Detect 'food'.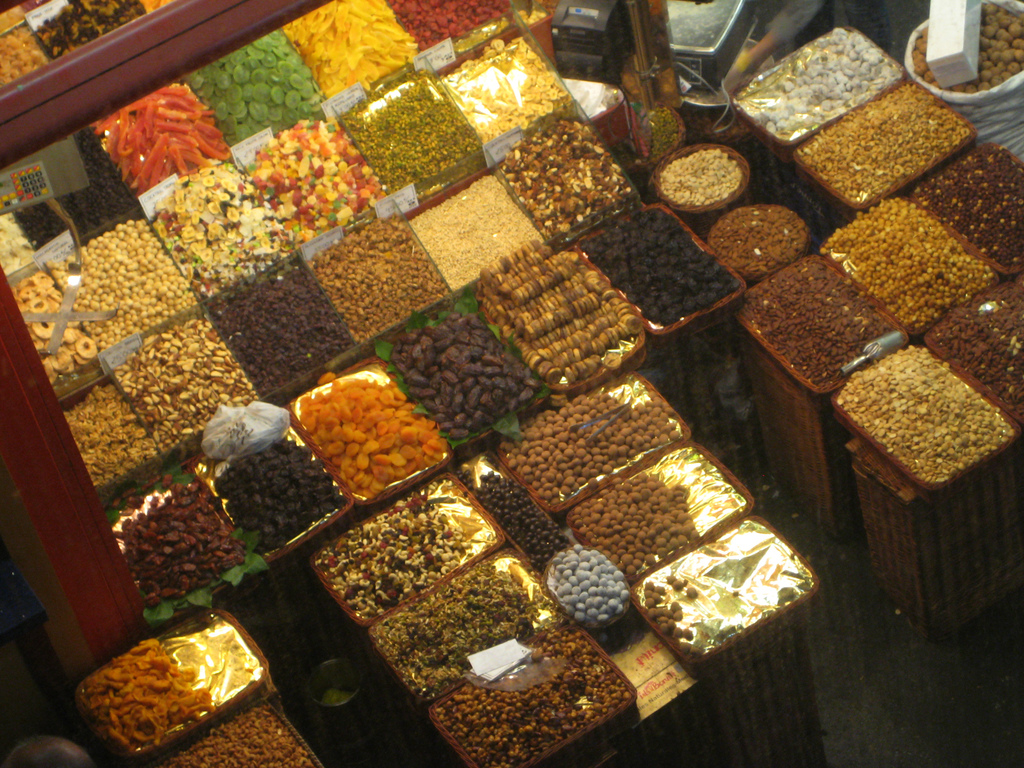
Detected at [927, 289, 1023, 427].
